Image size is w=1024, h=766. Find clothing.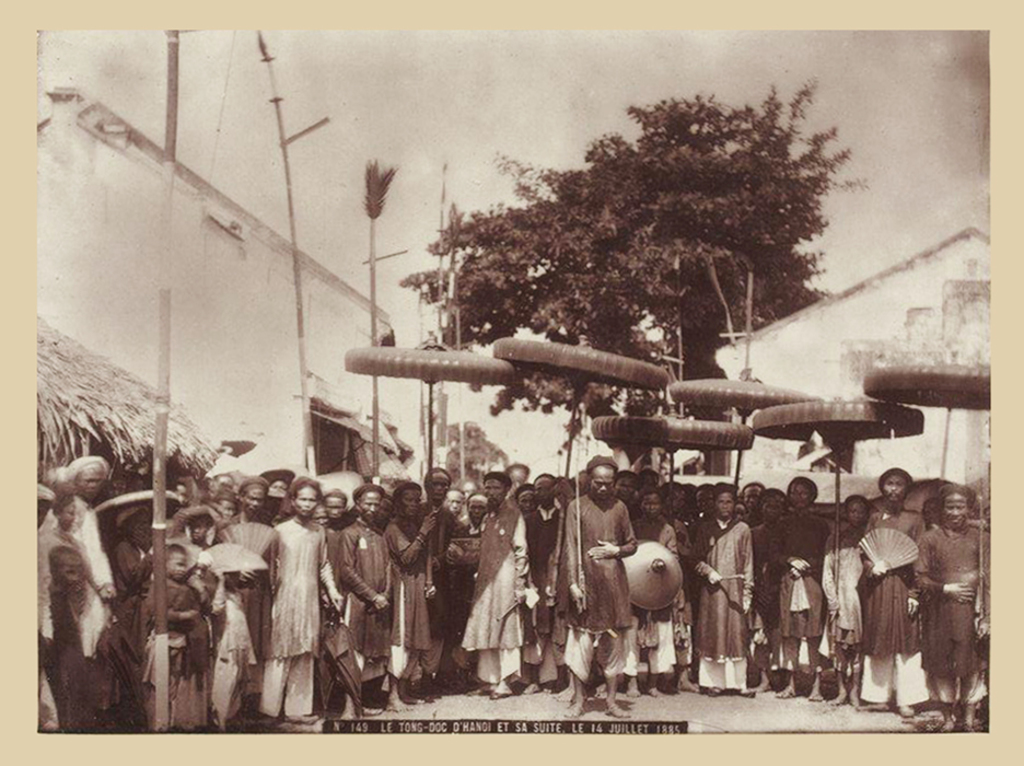
854:506:931:707.
